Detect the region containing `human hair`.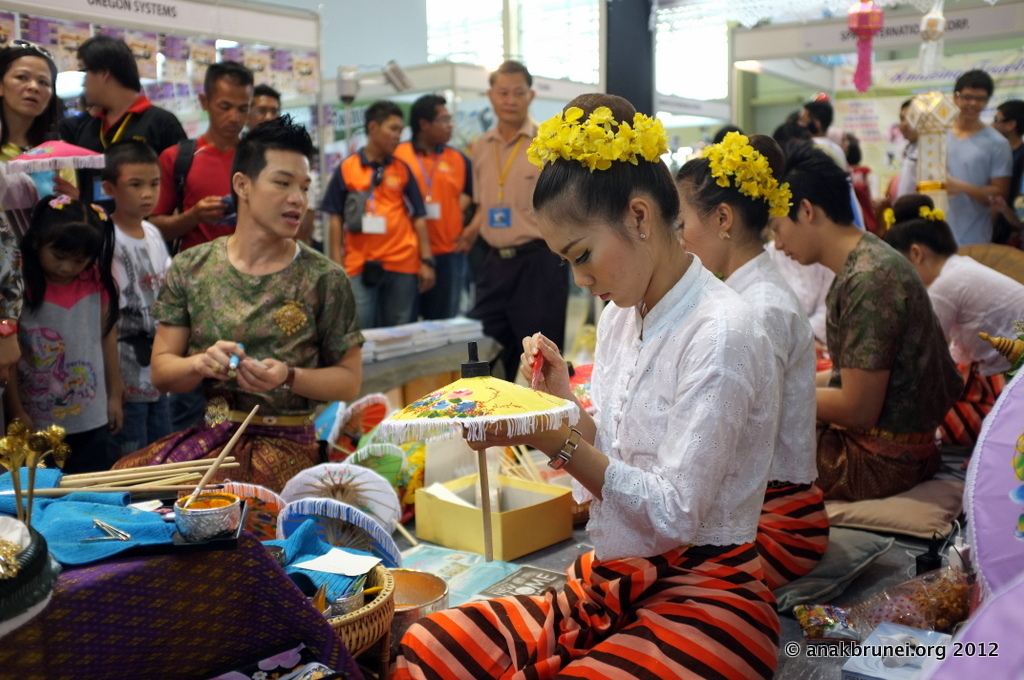
locate(952, 68, 995, 103).
